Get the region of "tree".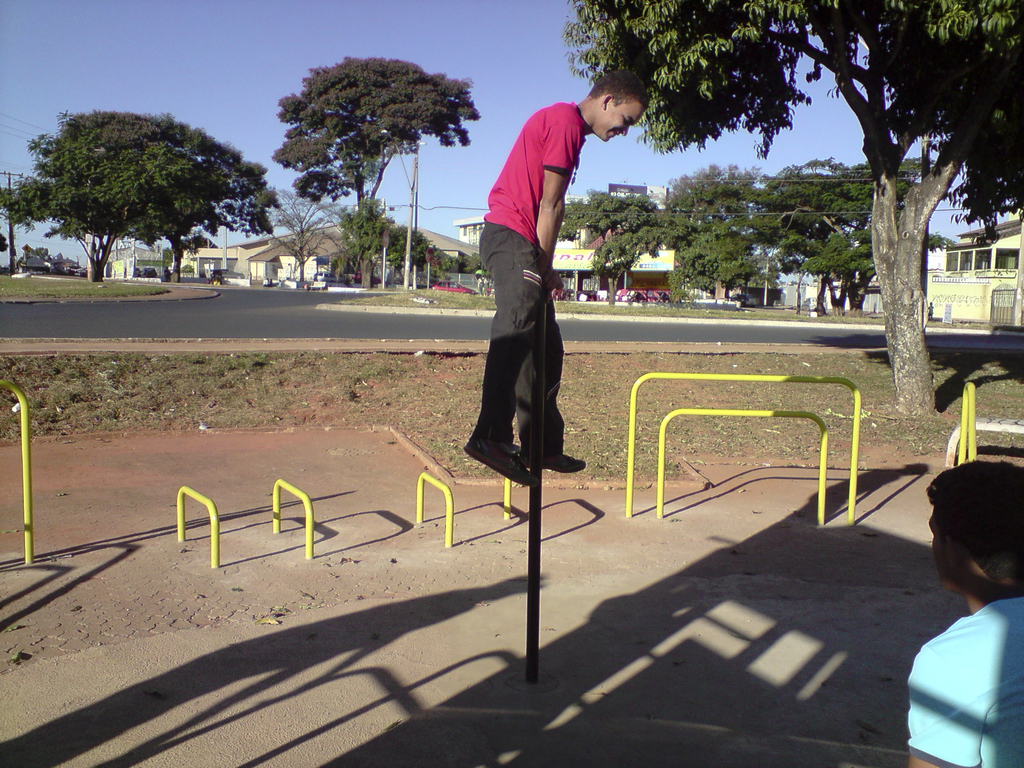
locate(561, 0, 1023, 426).
